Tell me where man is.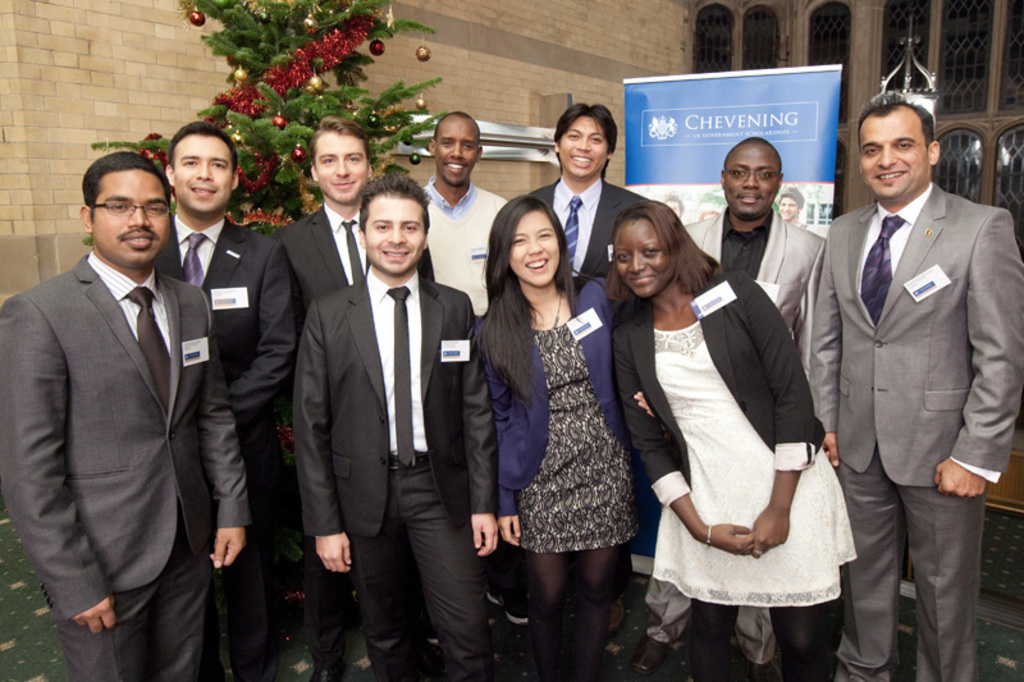
man is at [x1=521, y1=101, x2=650, y2=630].
